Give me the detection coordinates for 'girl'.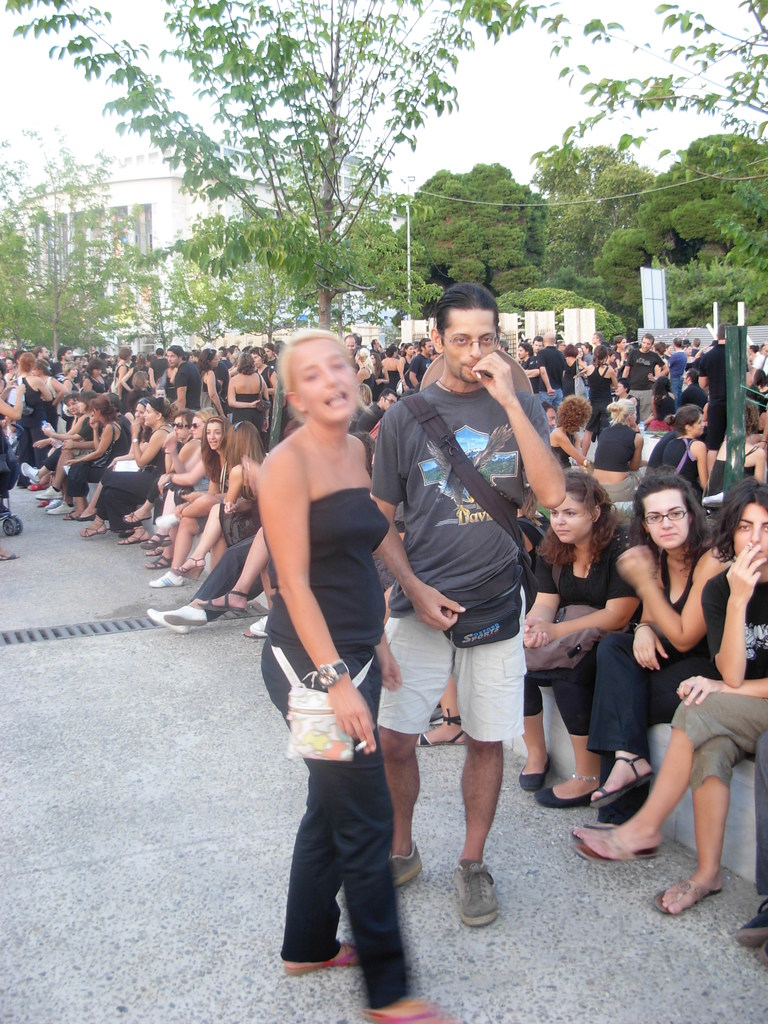
locate(196, 346, 221, 414).
